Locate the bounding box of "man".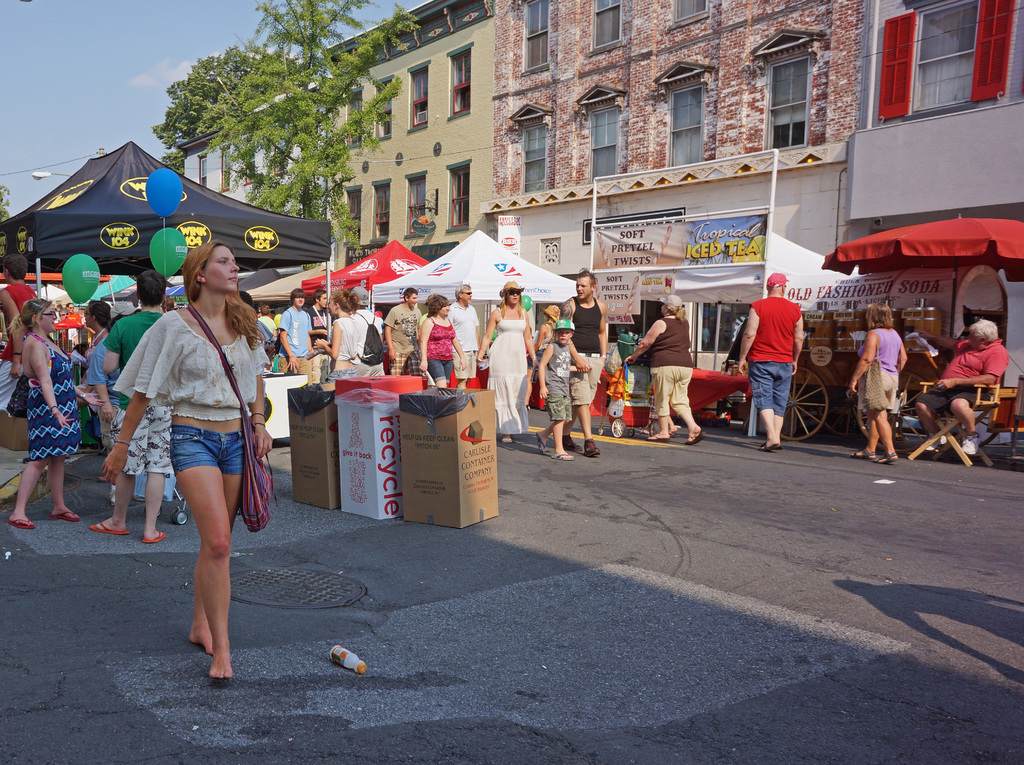
Bounding box: {"x1": 349, "y1": 285, "x2": 385, "y2": 377}.
